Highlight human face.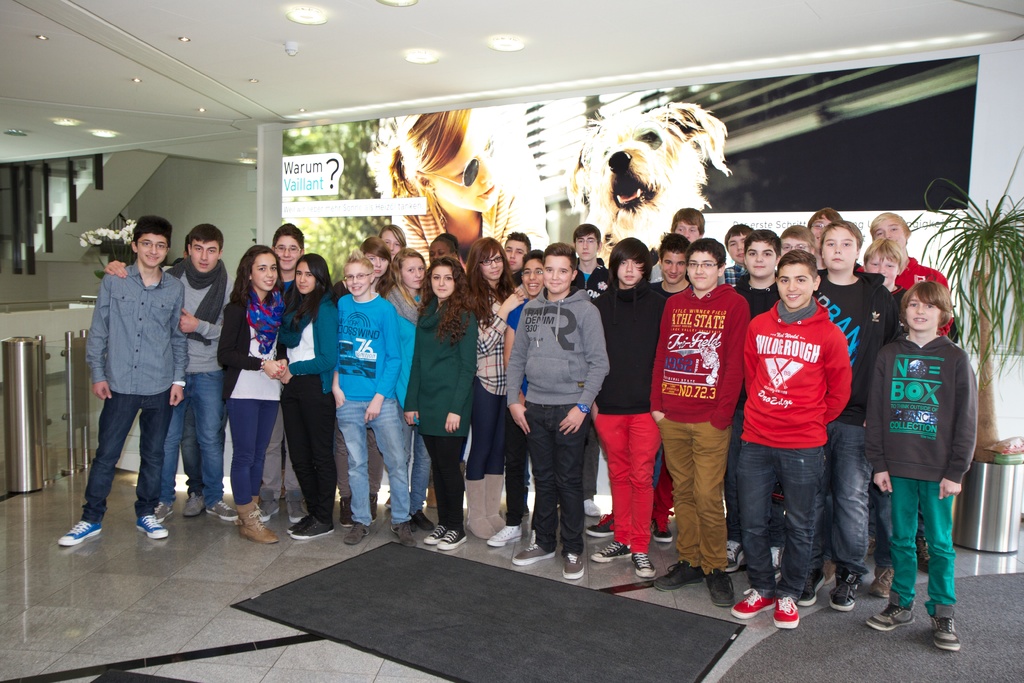
Highlighted region: rect(813, 215, 828, 245).
